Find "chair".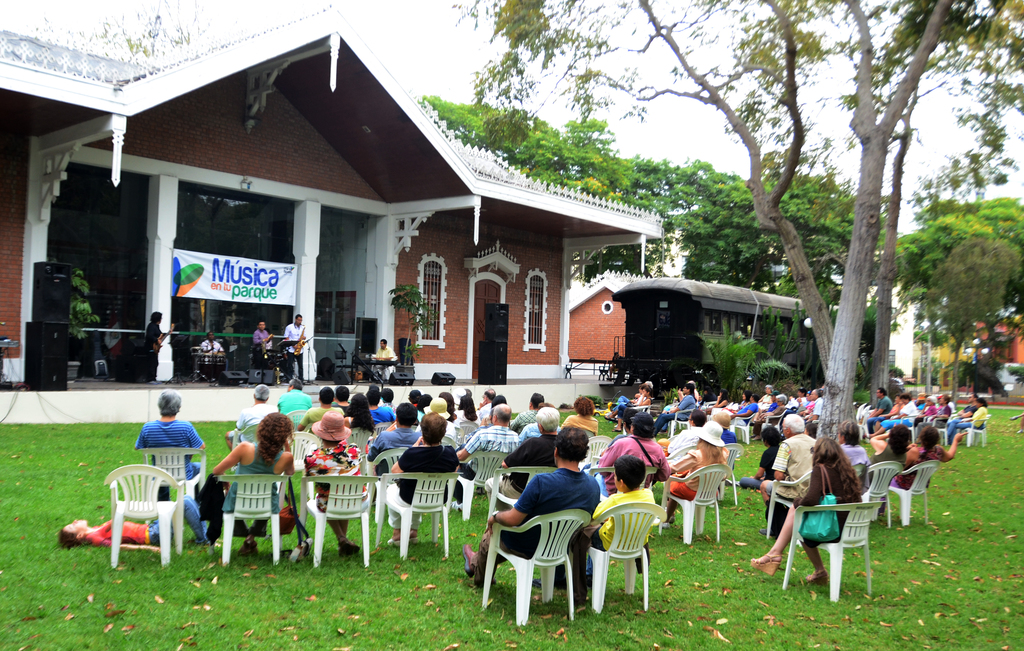
{"x1": 479, "y1": 488, "x2": 596, "y2": 625}.
